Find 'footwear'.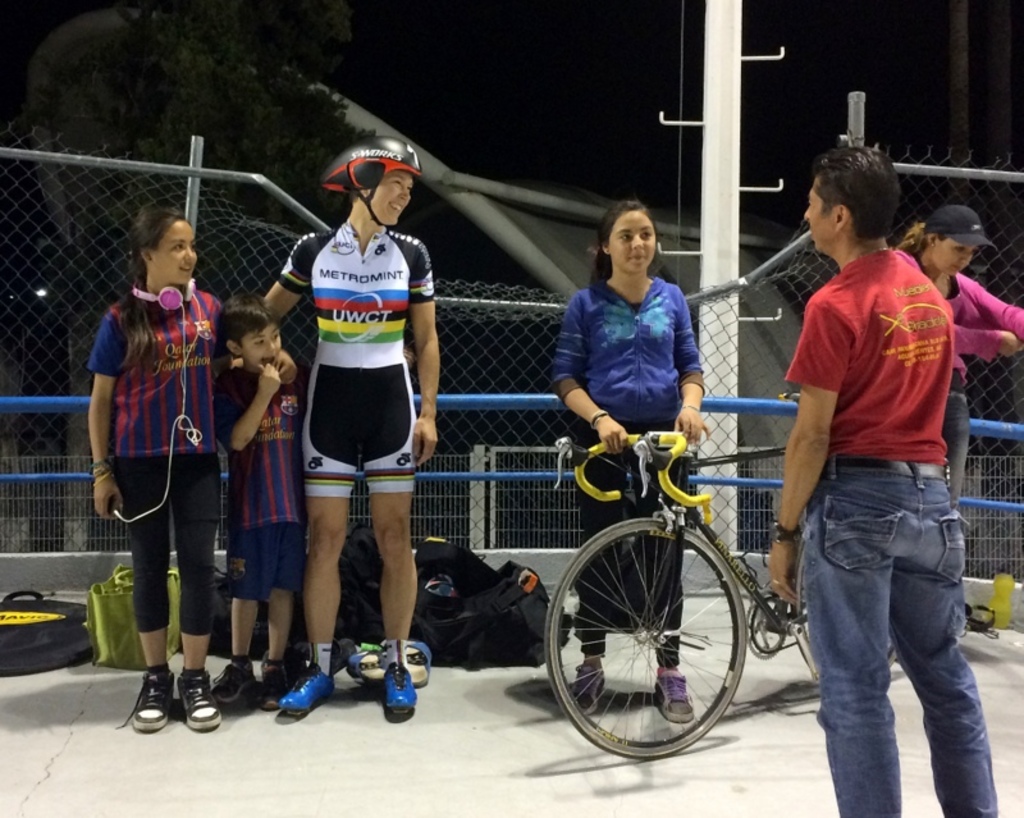
BBox(119, 661, 173, 731).
